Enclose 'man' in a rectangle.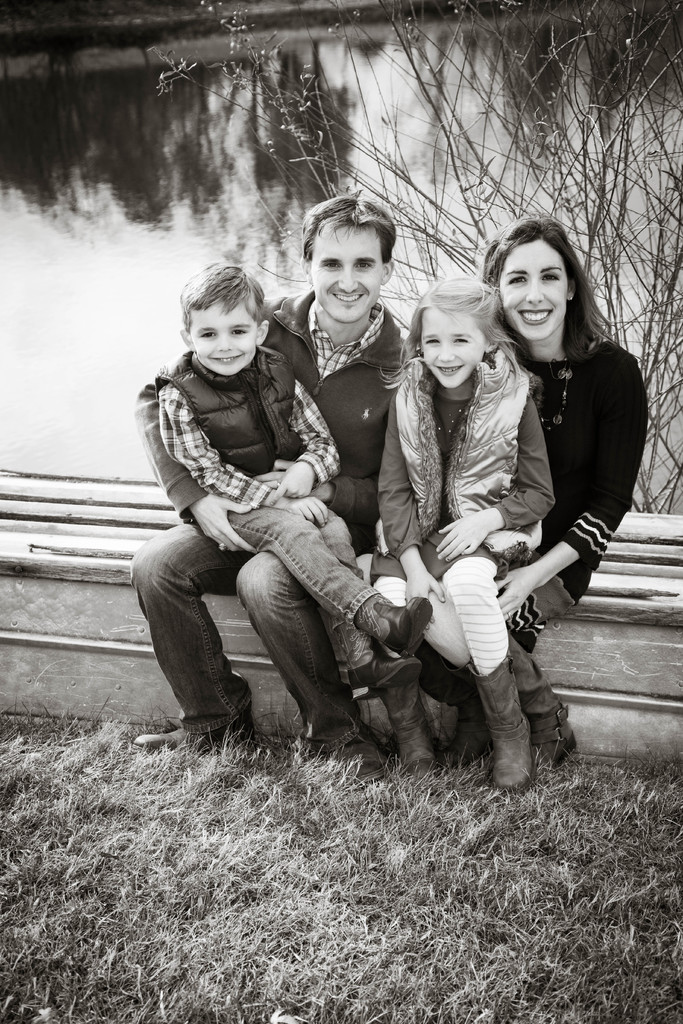
[left=132, top=266, right=424, bottom=776].
